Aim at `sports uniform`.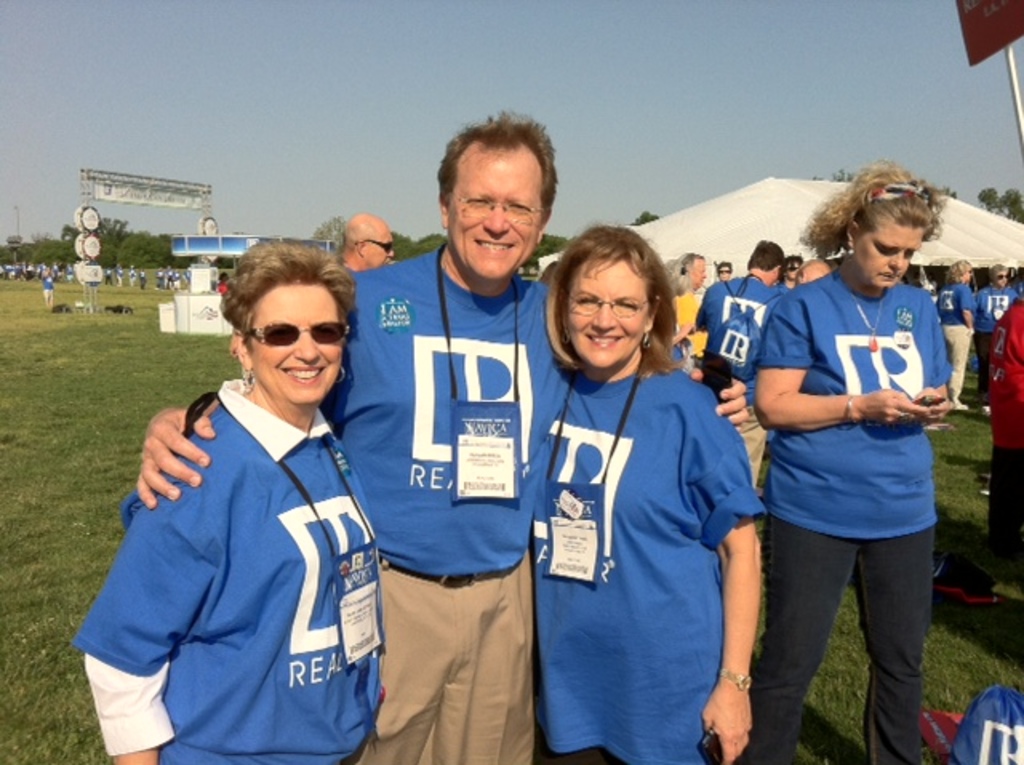
Aimed at (x1=757, y1=261, x2=958, y2=763).
